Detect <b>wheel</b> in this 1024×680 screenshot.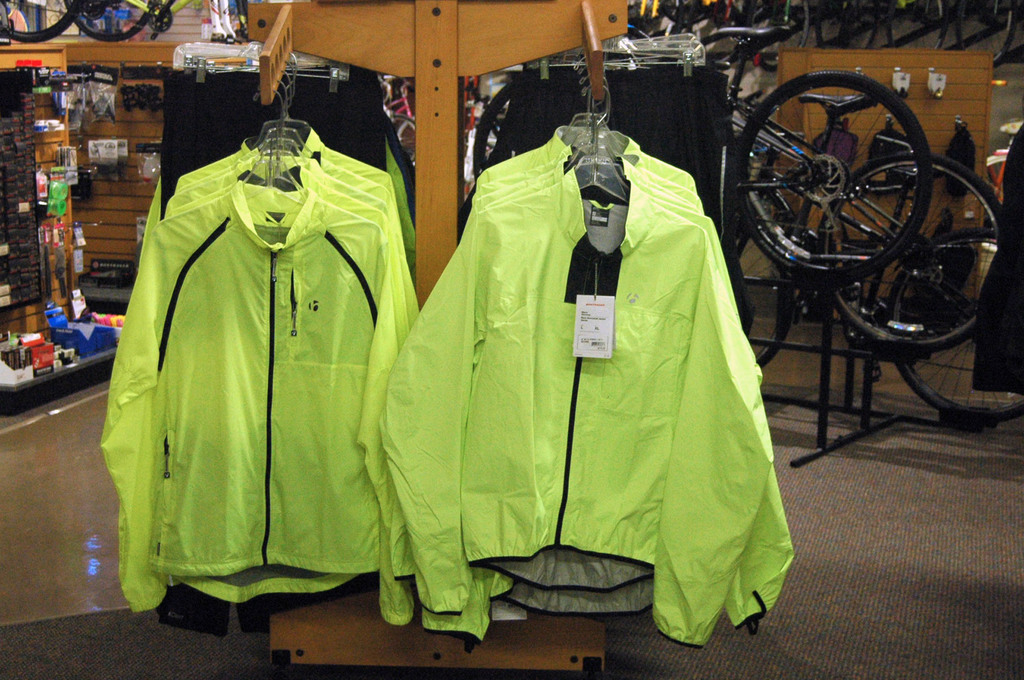
Detection: bbox(64, 0, 157, 42).
